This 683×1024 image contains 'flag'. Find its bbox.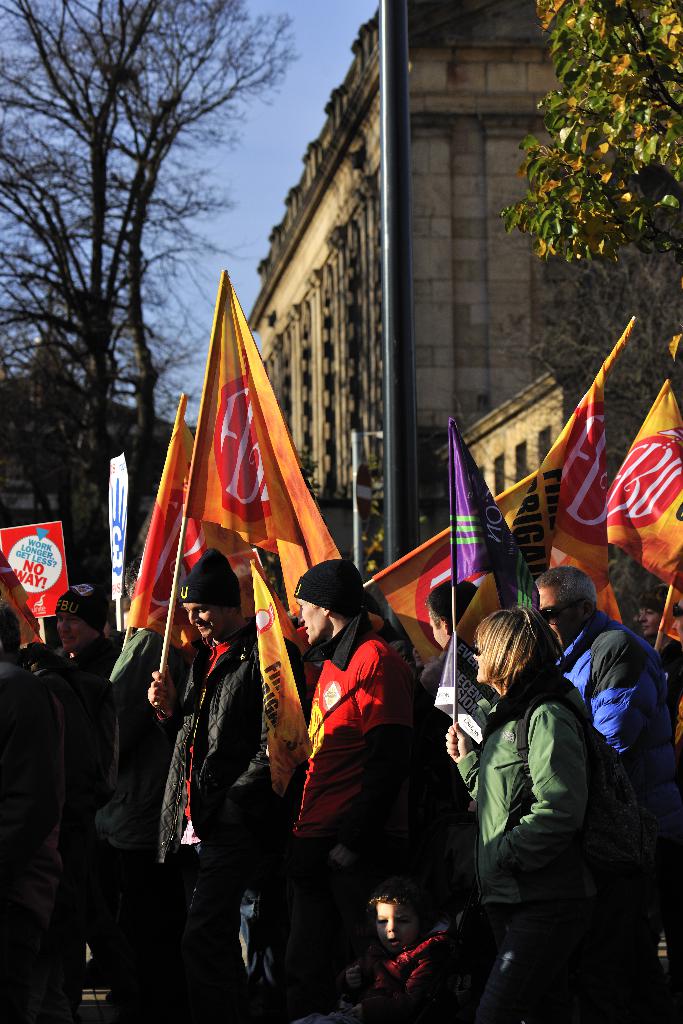
BBox(190, 252, 350, 610).
